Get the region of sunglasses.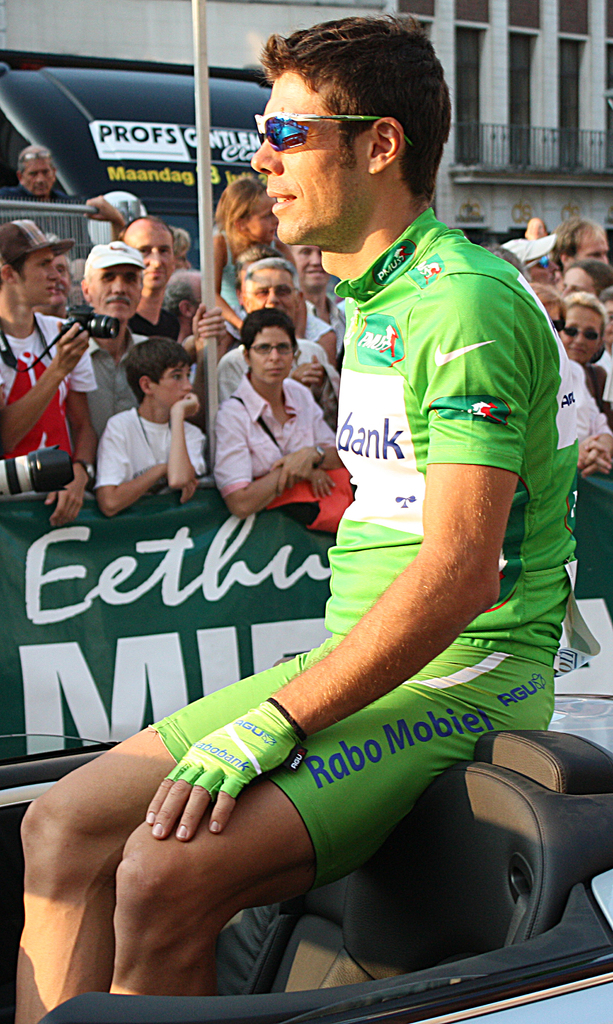
{"x1": 253, "y1": 109, "x2": 414, "y2": 153}.
